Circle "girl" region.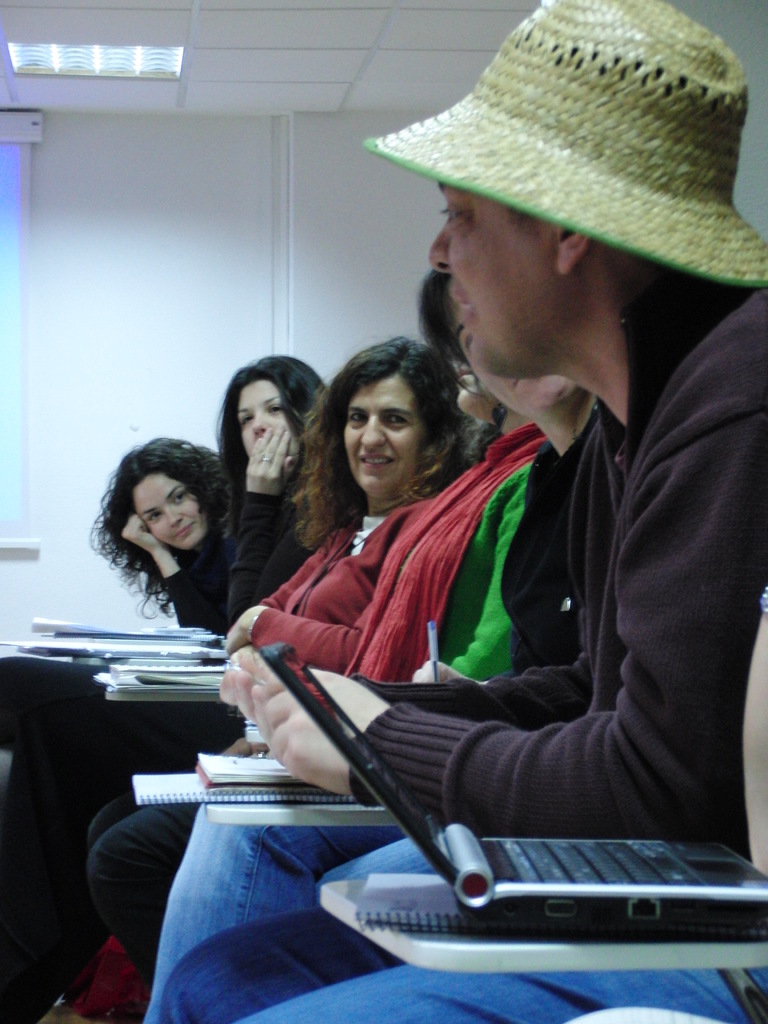
Region: locate(92, 356, 324, 995).
